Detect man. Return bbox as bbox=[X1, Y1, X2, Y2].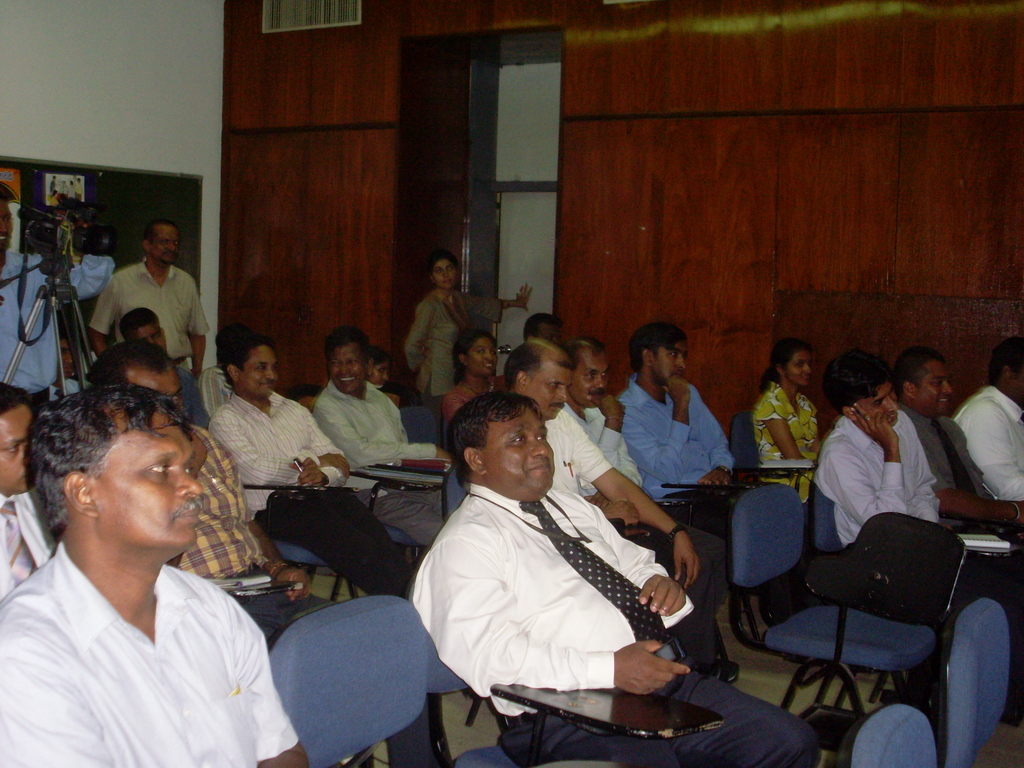
bbox=[88, 217, 212, 377].
